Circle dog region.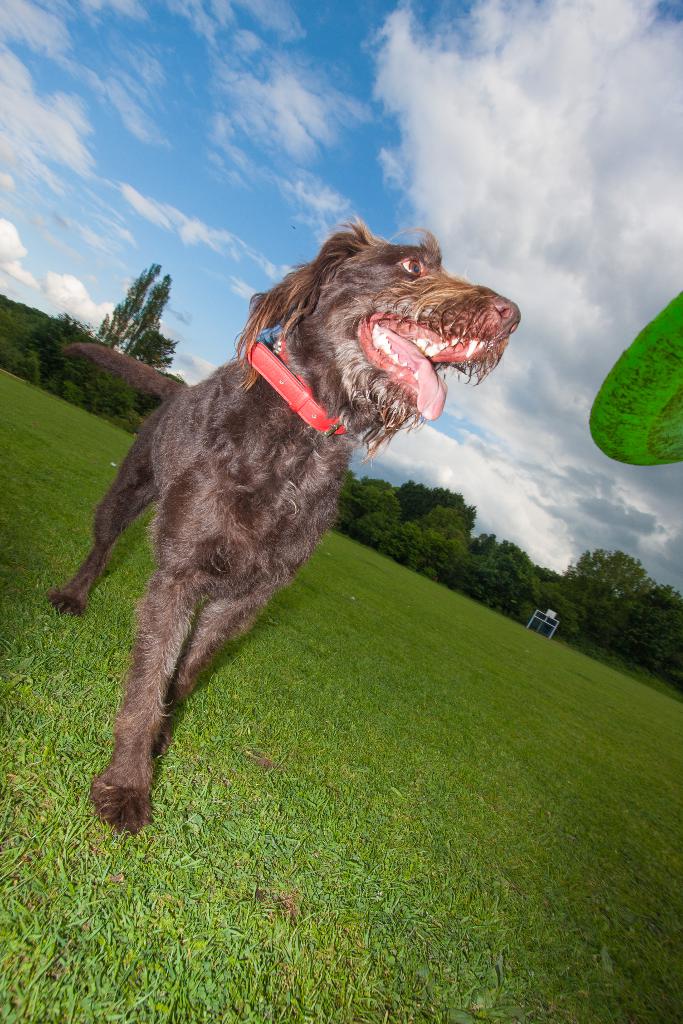
Region: <region>50, 211, 520, 838</region>.
